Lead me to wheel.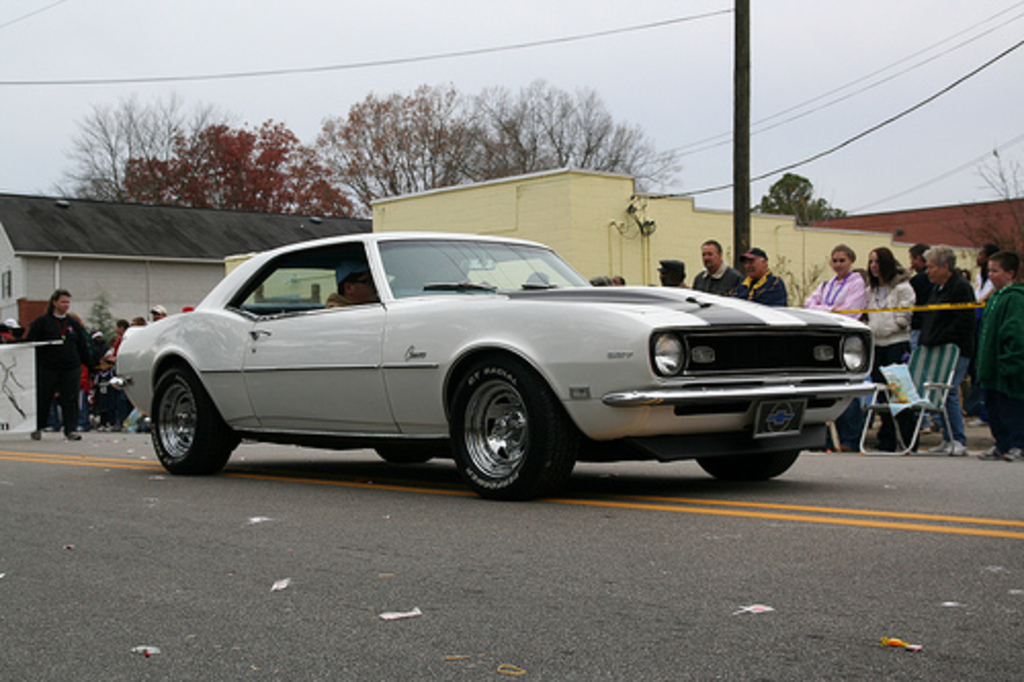
Lead to pyautogui.locateOnScreen(453, 373, 549, 489).
